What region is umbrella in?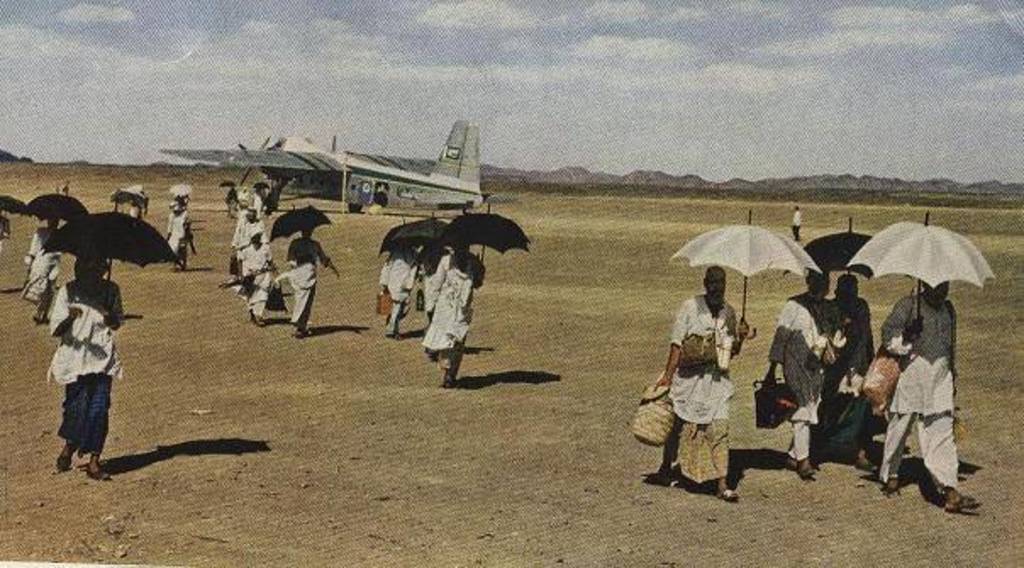
0, 195, 32, 217.
